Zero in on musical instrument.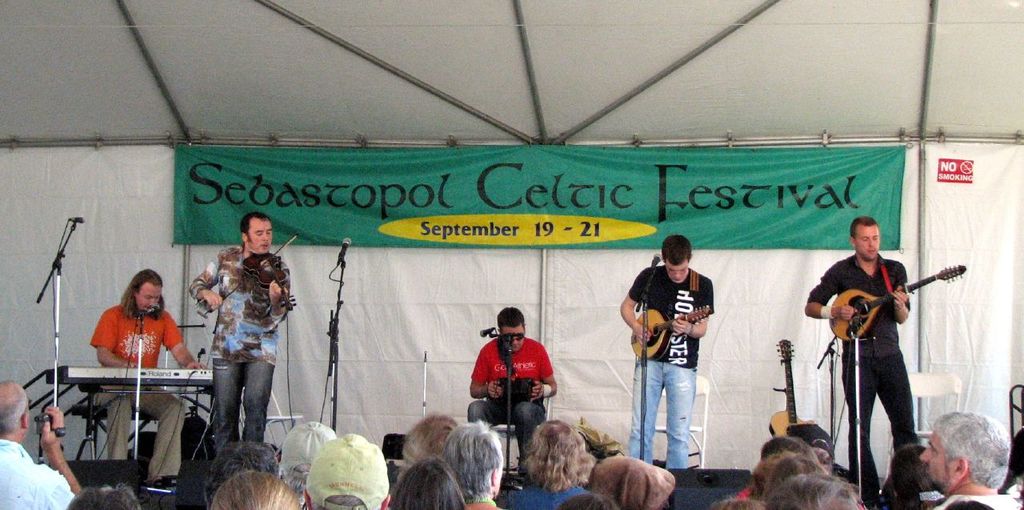
Zeroed in: pyautogui.locateOnScreen(823, 261, 966, 344).
